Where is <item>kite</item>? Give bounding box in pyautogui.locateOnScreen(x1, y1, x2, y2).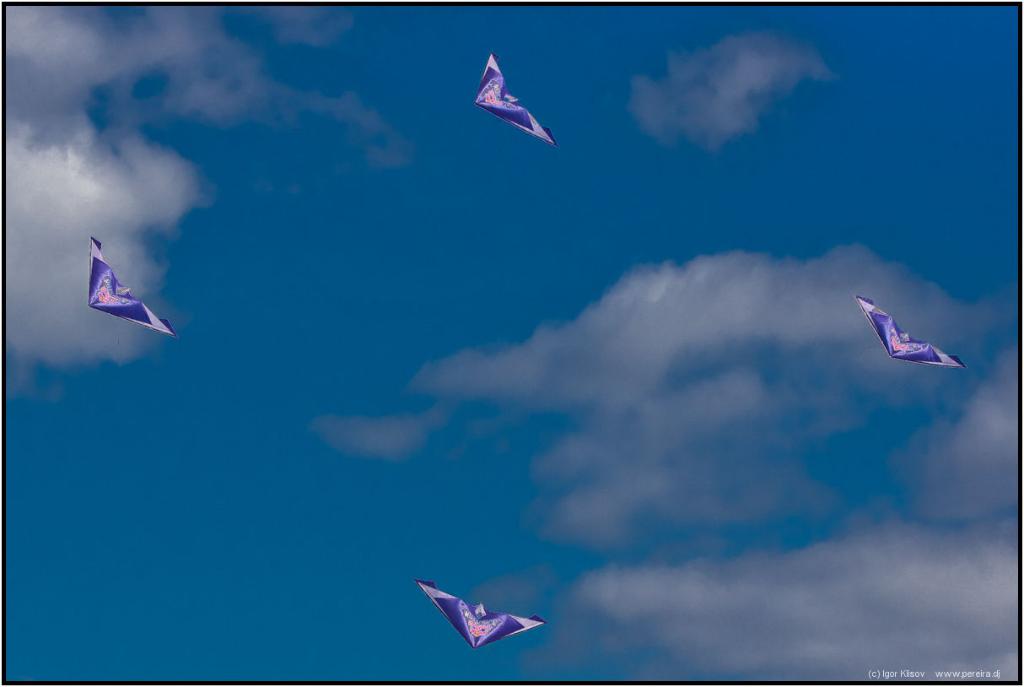
pyautogui.locateOnScreen(412, 576, 552, 654).
